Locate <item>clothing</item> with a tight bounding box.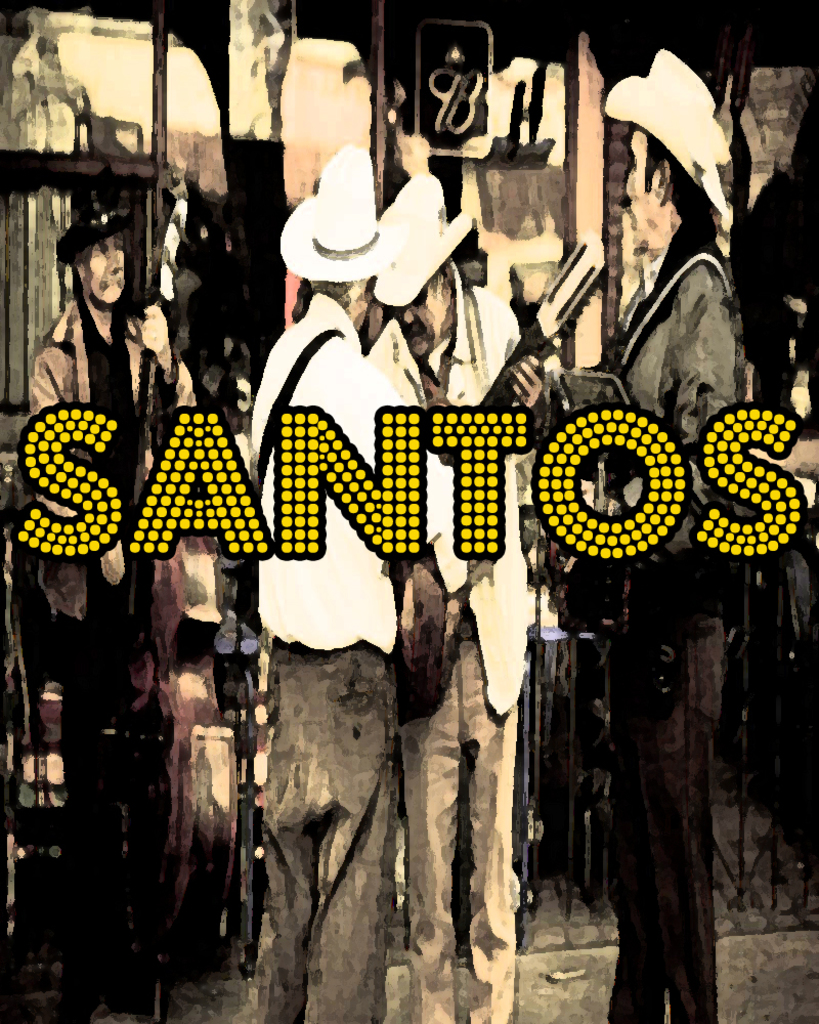
bbox(262, 289, 422, 1023).
